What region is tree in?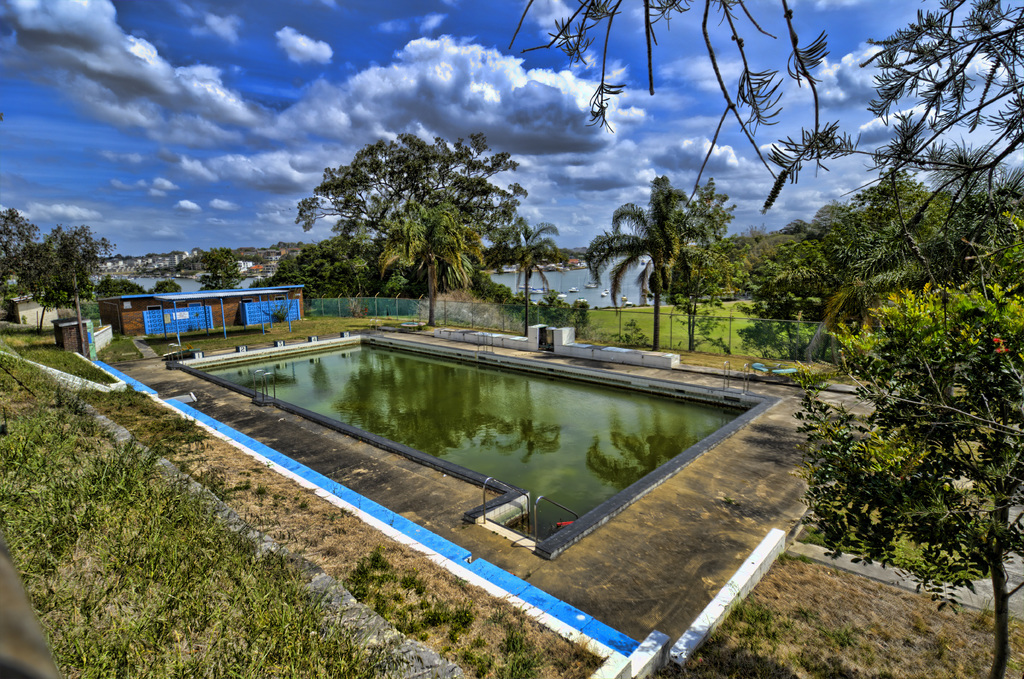
19, 221, 108, 361.
